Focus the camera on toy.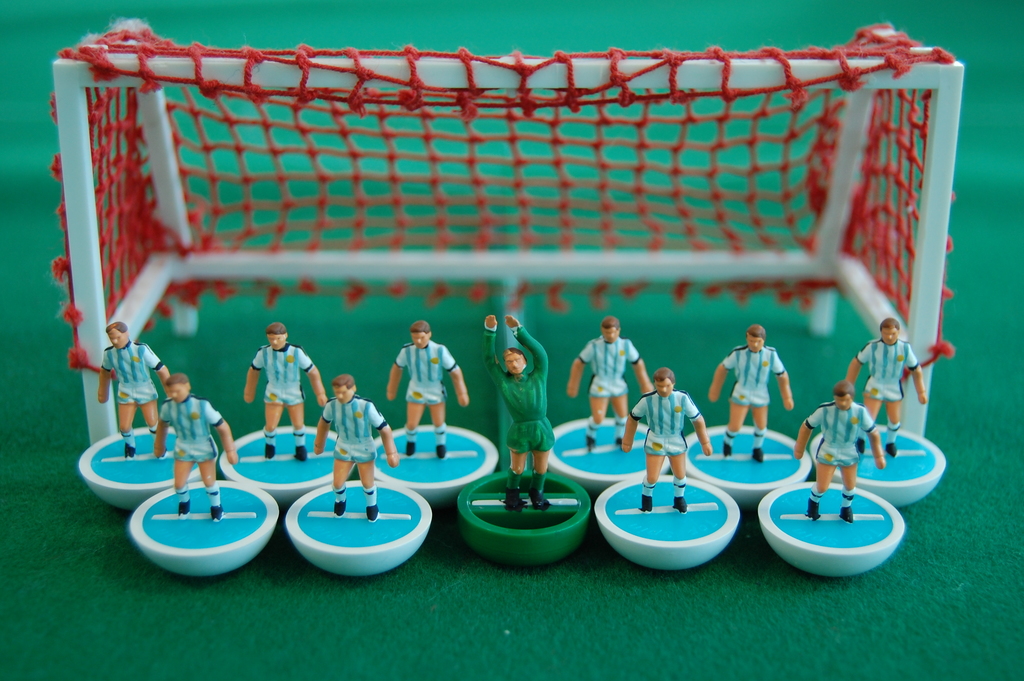
Focus region: region(387, 325, 466, 456).
